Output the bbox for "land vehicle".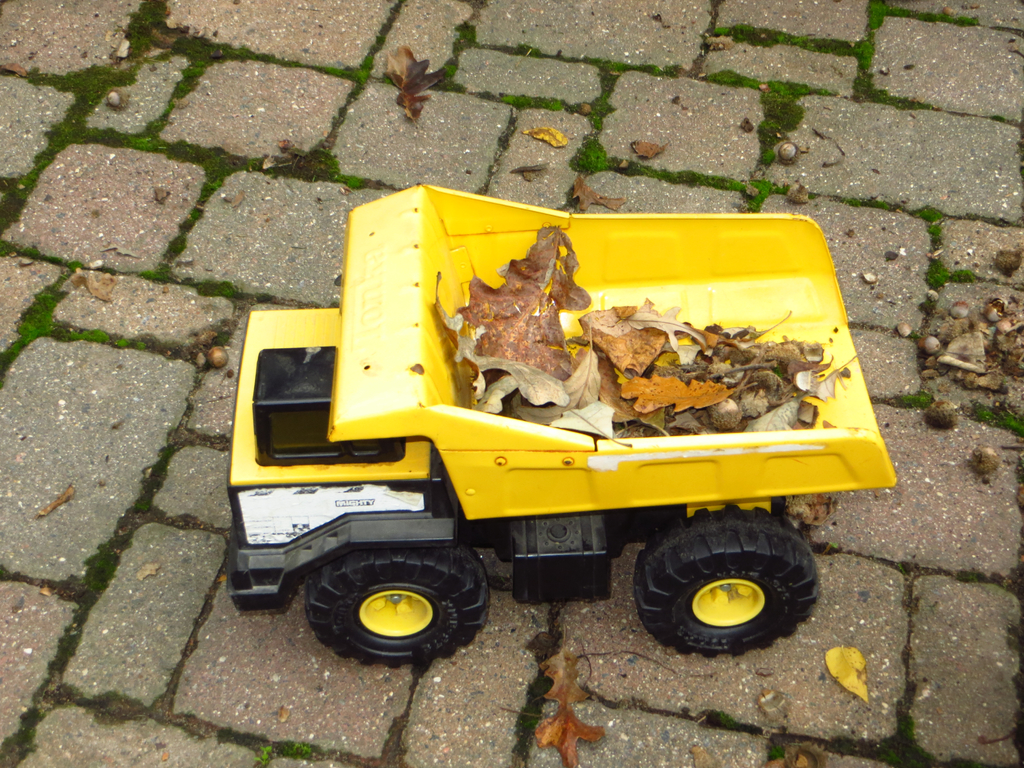
<bbox>215, 170, 918, 651</bbox>.
